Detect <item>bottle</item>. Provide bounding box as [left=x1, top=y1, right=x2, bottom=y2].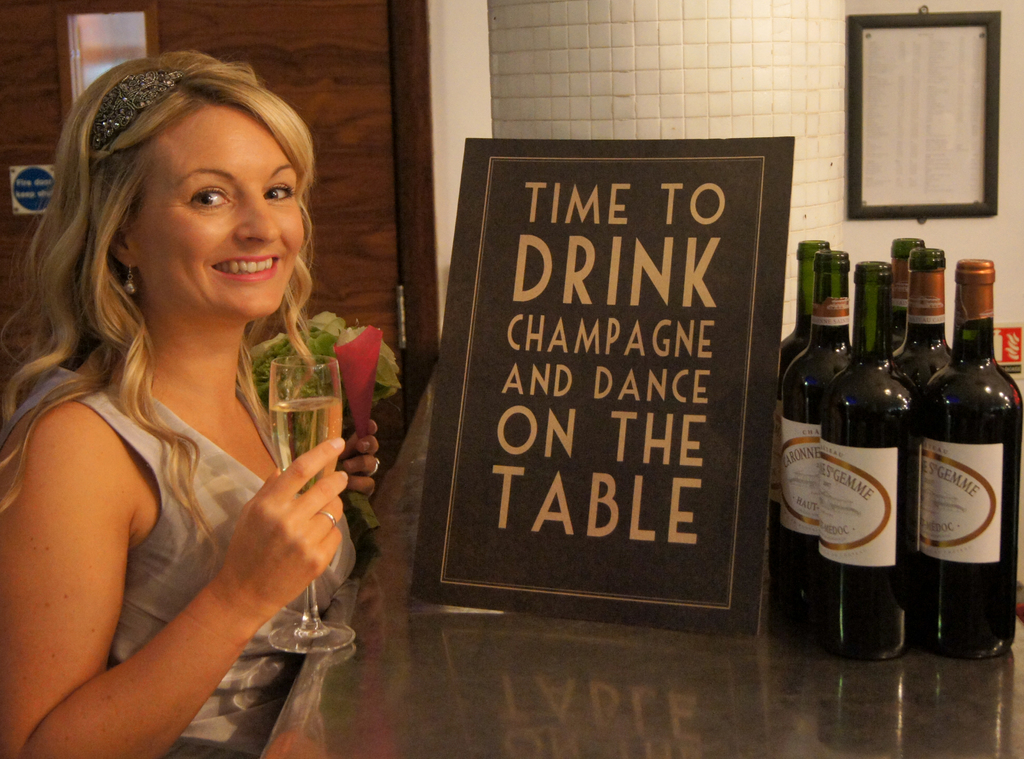
[left=778, top=239, right=833, bottom=370].
